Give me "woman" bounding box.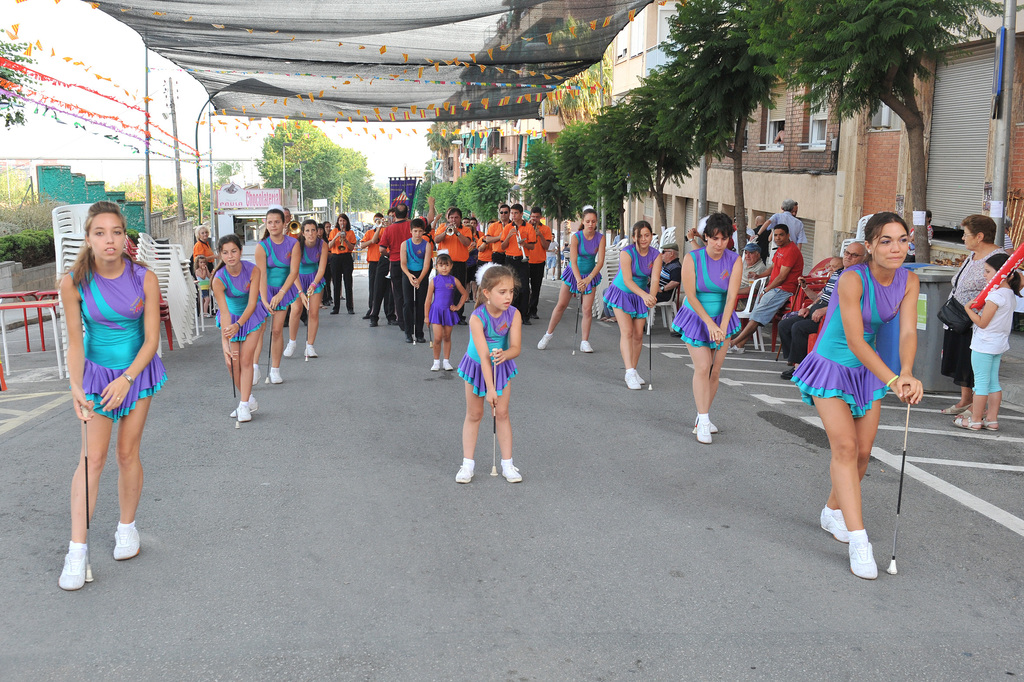
(327, 215, 358, 316).
